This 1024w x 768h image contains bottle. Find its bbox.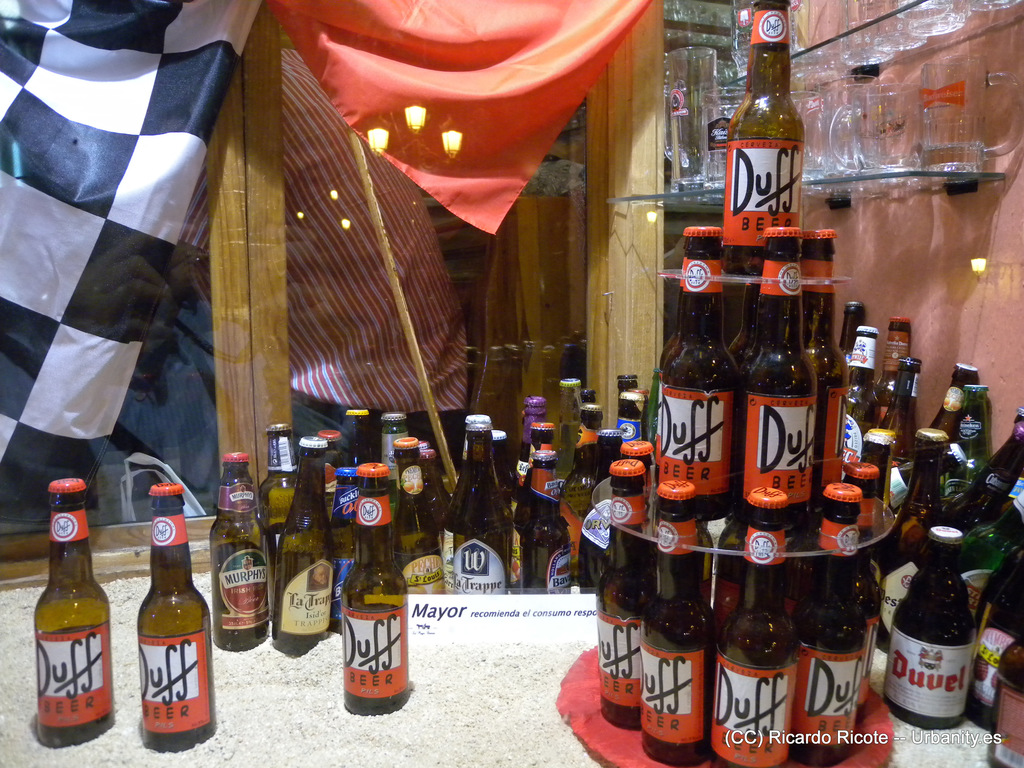
box(312, 427, 336, 520).
